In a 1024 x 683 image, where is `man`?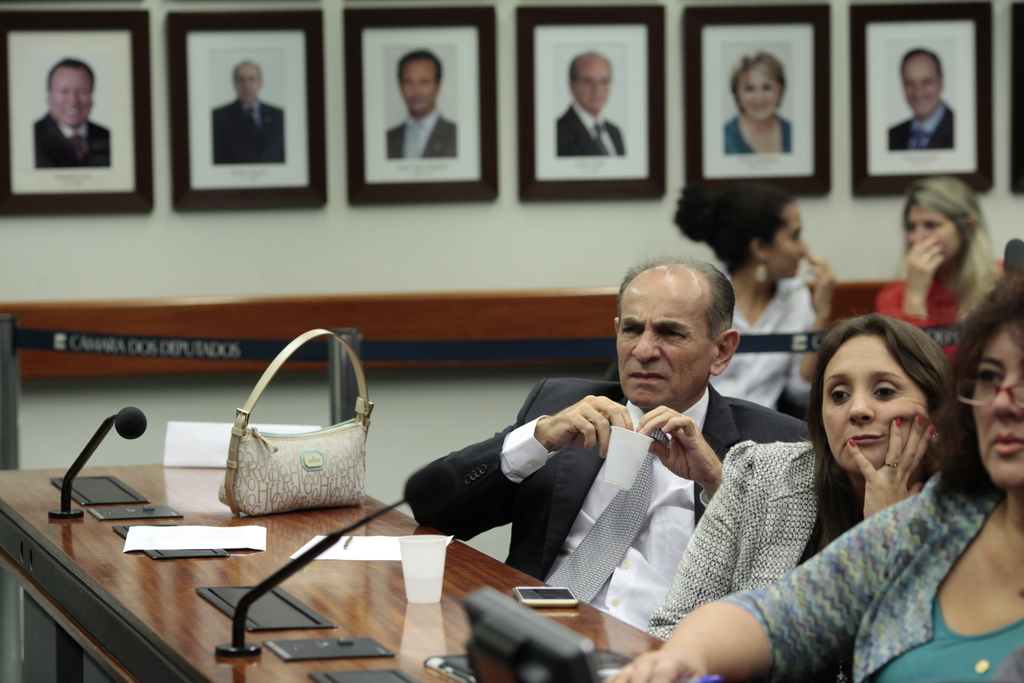
550 45 632 153.
